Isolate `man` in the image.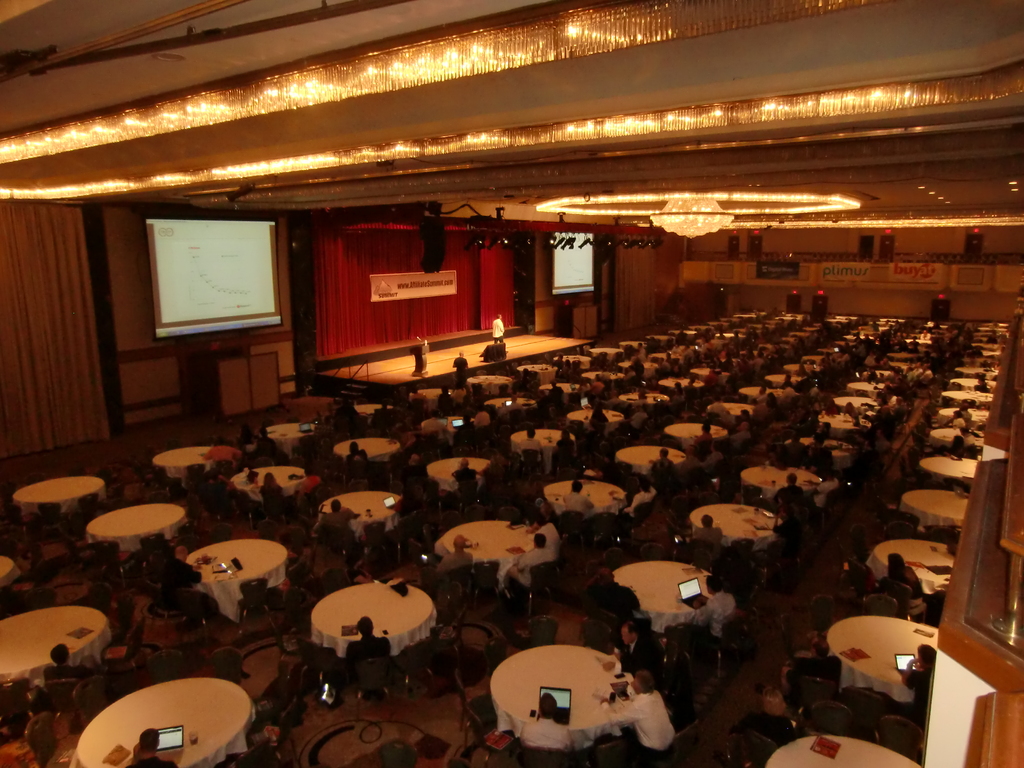
Isolated region: <region>692, 515, 726, 543</region>.
